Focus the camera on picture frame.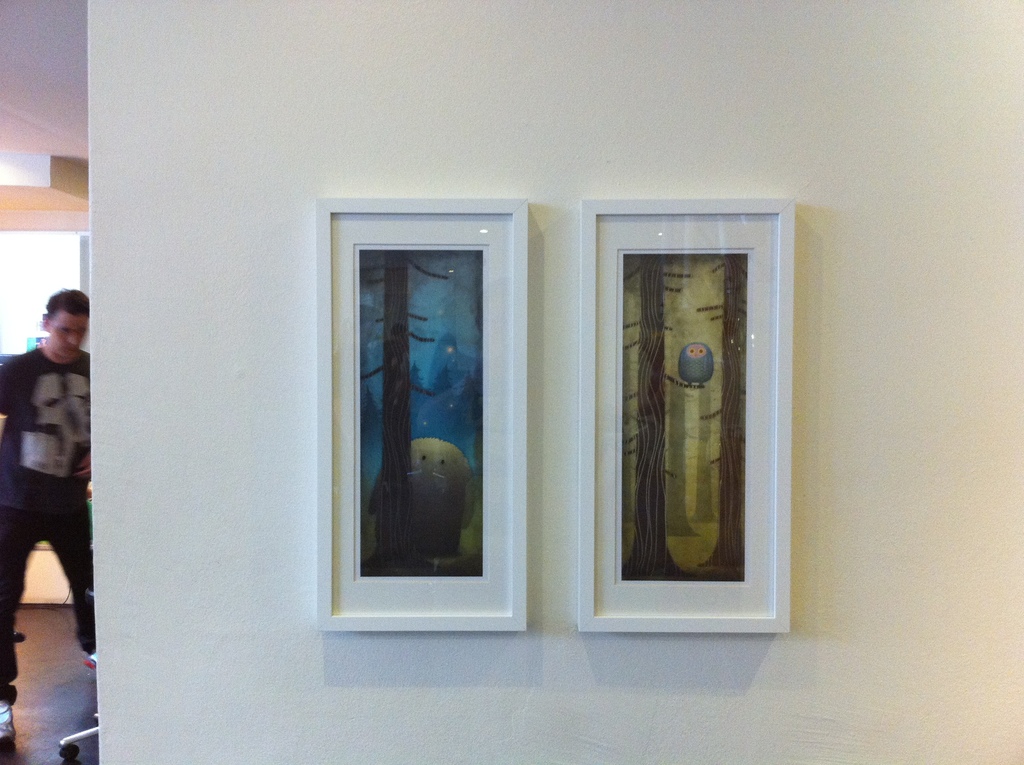
Focus region: 576:197:793:631.
